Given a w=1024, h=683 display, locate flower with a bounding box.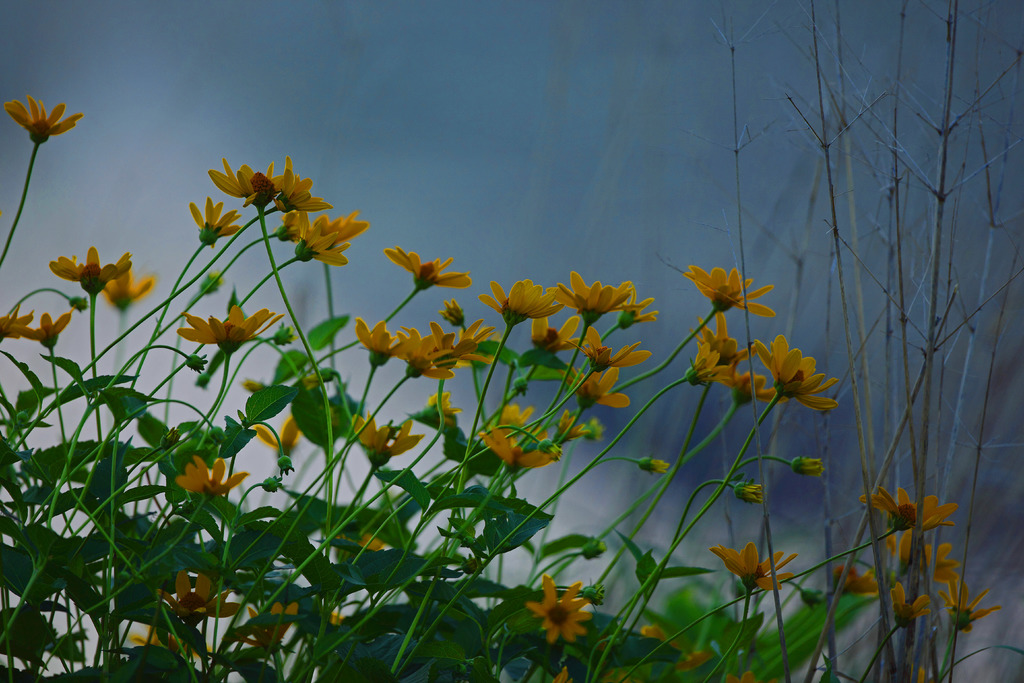
Located: select_region(3, 89, 84, 142).
